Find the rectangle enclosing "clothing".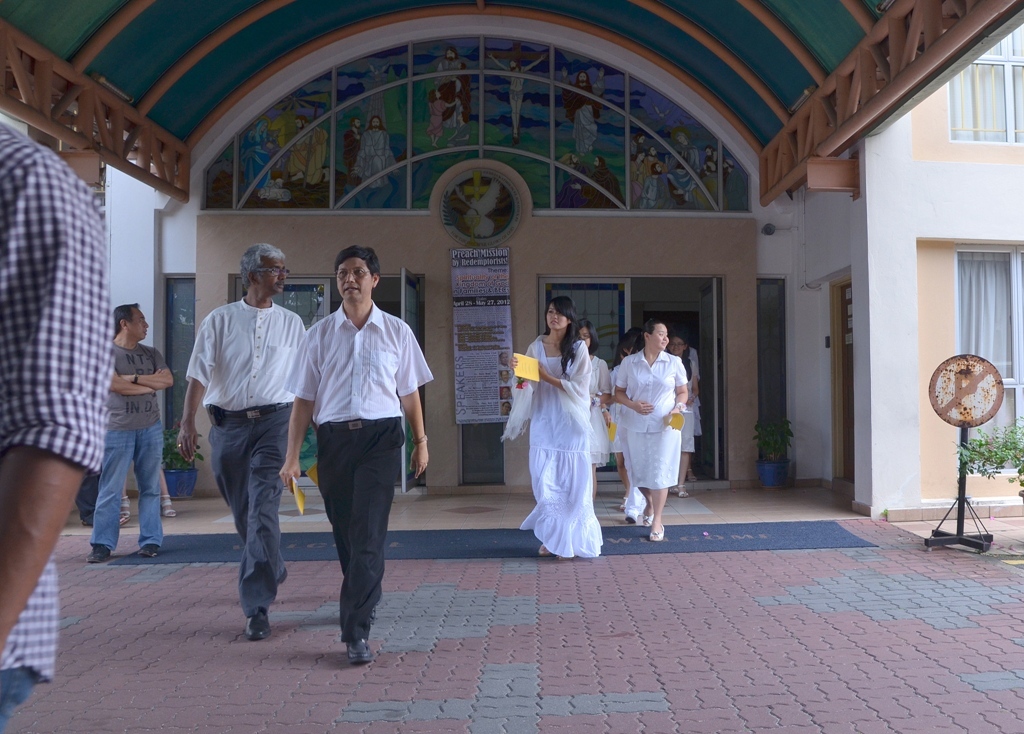
186:296:308:621.
